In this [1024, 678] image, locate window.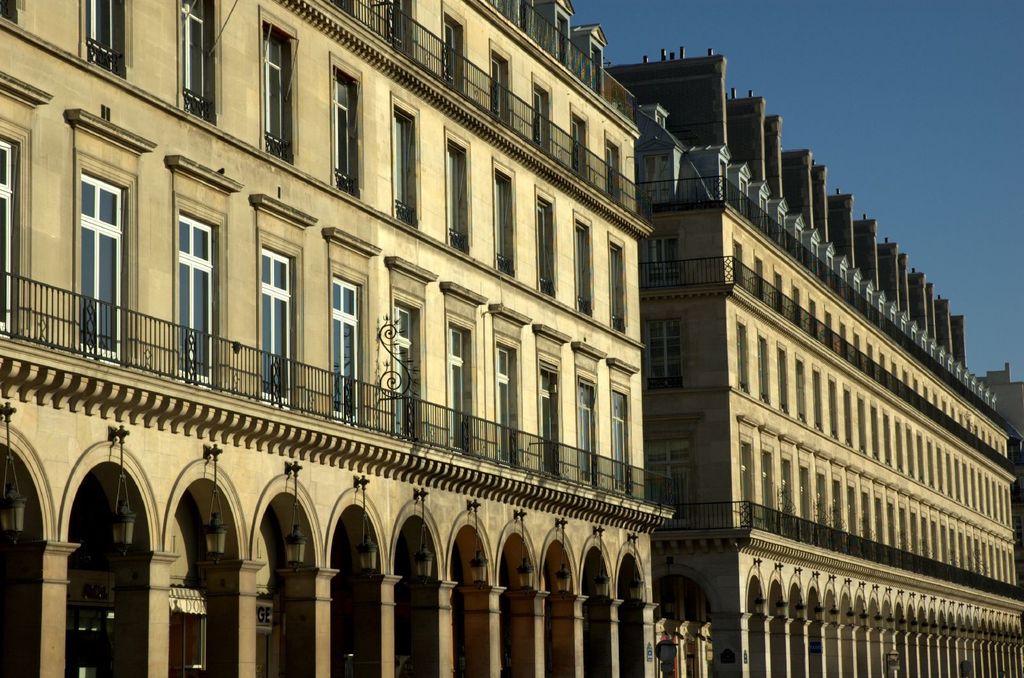
Bounding box: BBox(0, 138, 14, 344).
